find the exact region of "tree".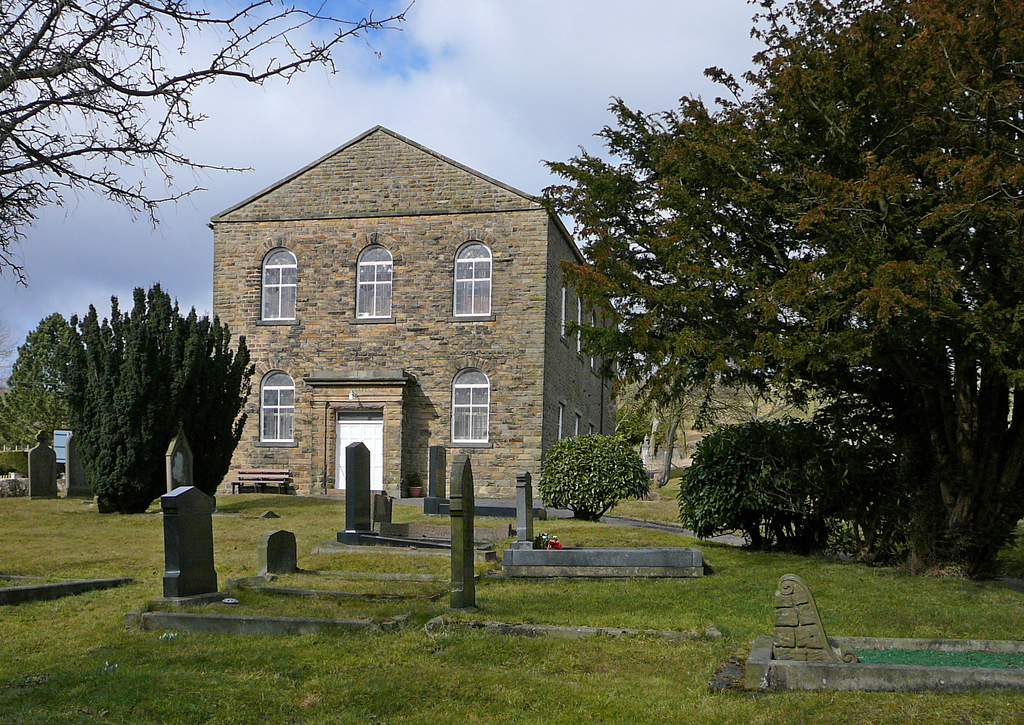
Exact region: 544, 0, 1023, 577.
